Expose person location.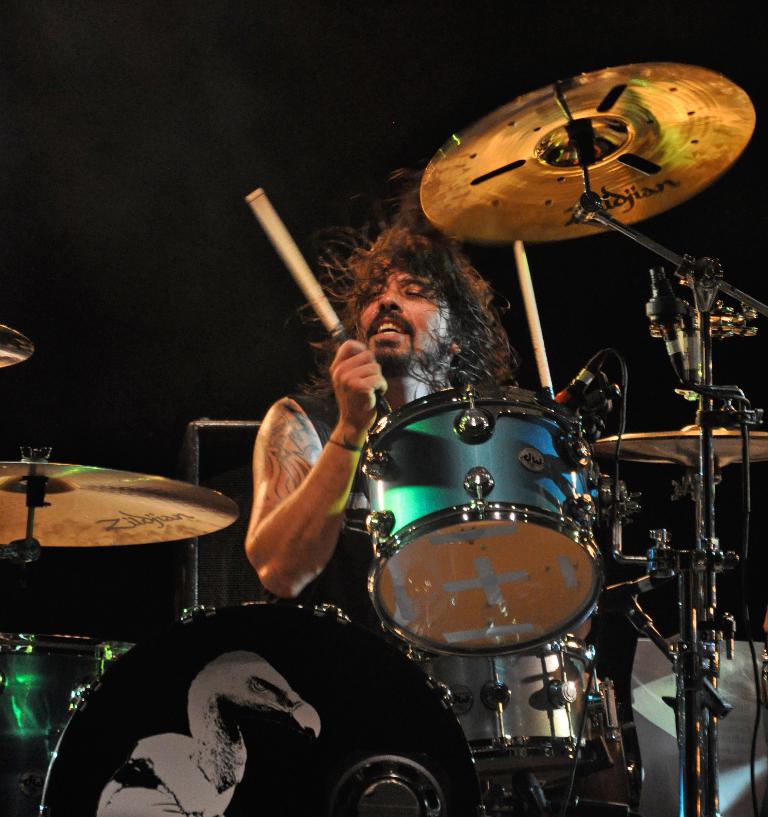
Exposed at Rect(244, 192, 526, 600).
